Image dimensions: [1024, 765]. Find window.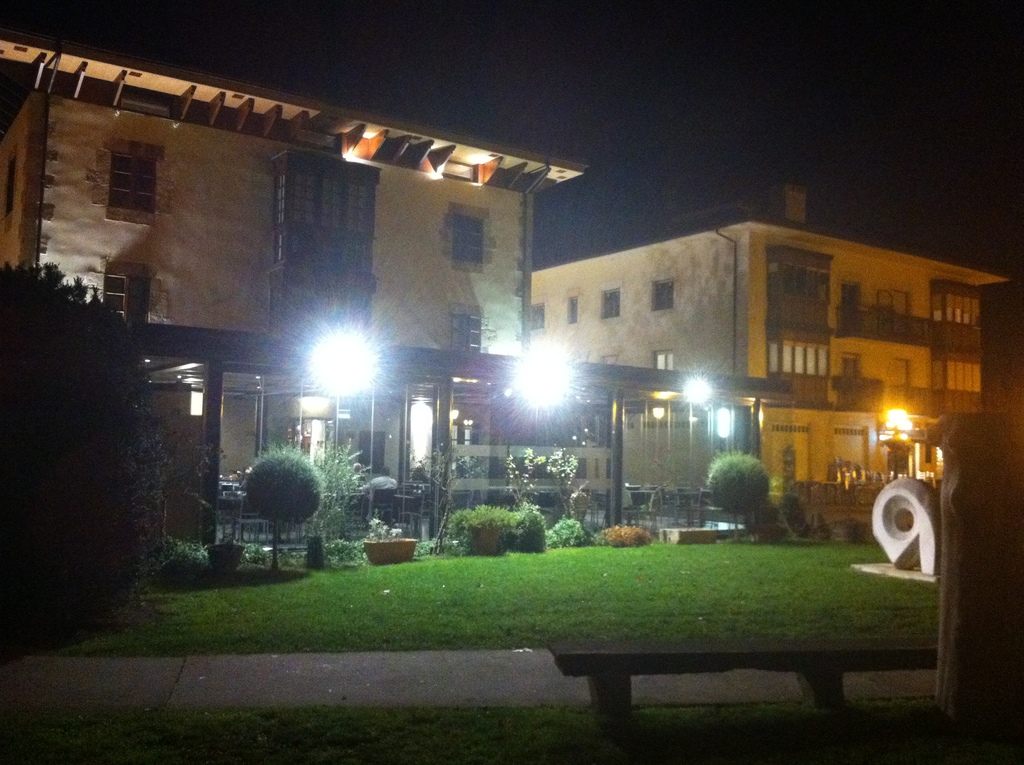
locate(447, 312, 495, 355).
